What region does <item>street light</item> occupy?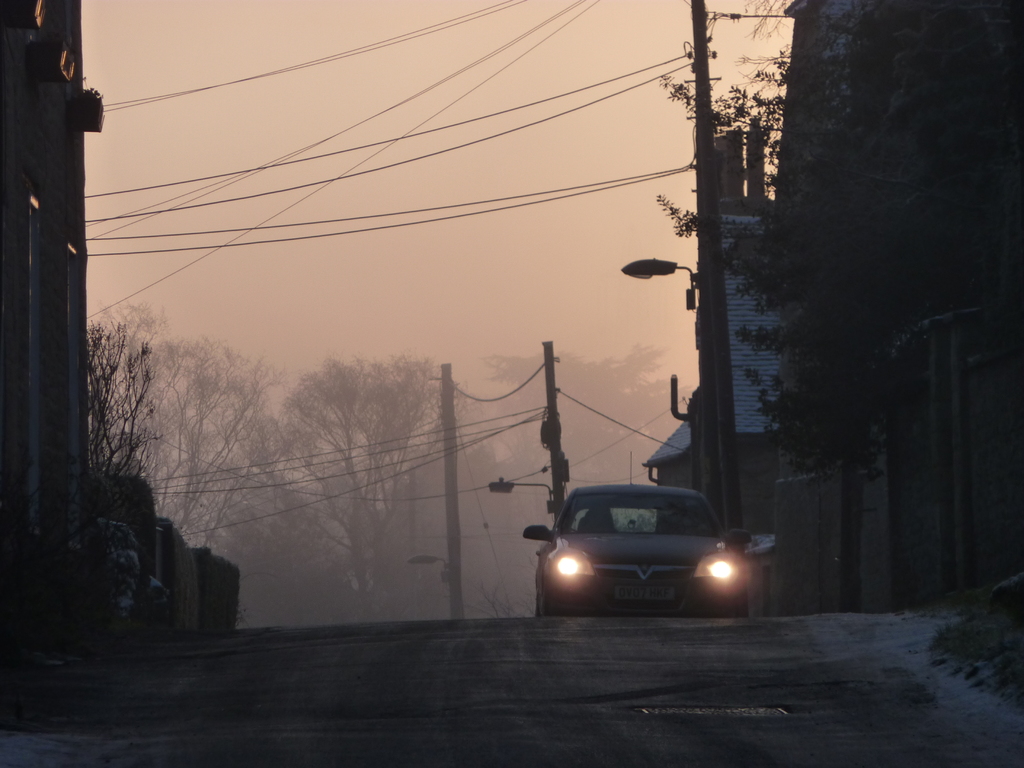
bbox(486, 344, 573, 524).
